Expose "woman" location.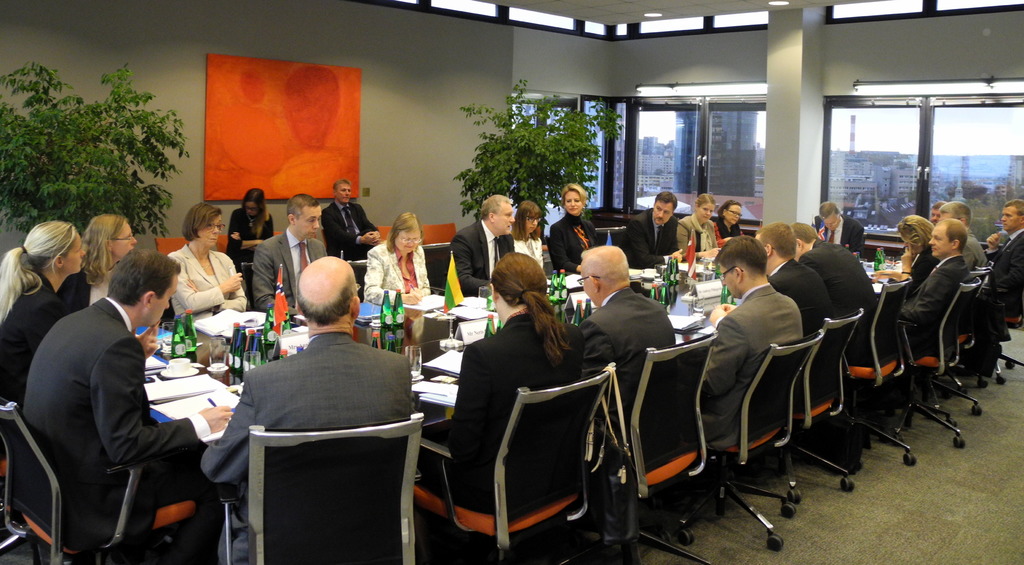
Exposed at [x1=68, y1=209, x2=141, y2=302].
